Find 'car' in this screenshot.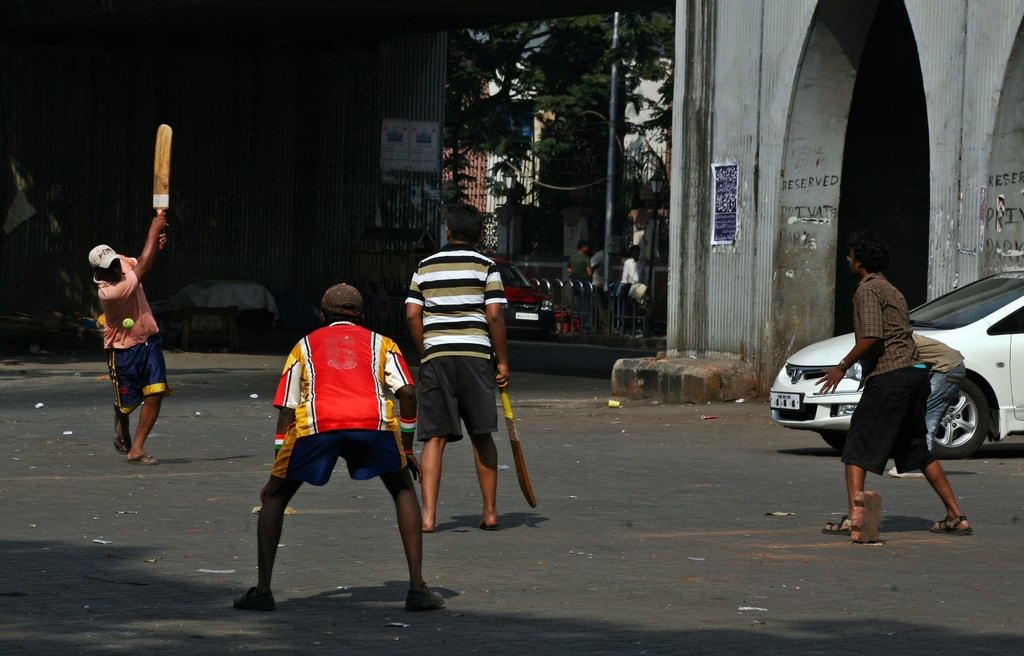
The bounding box for 'car' is <bbox>480, 254, 559, 343</bbox>.
